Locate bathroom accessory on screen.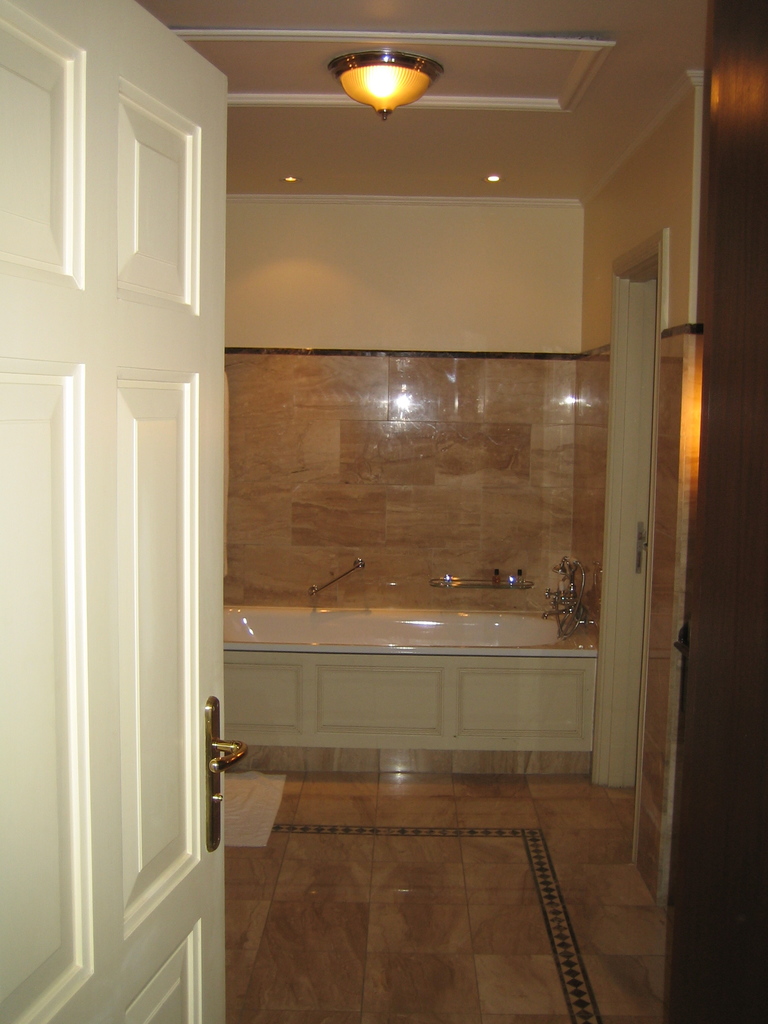
On screen at bbox(429, 573, 536, 589).
